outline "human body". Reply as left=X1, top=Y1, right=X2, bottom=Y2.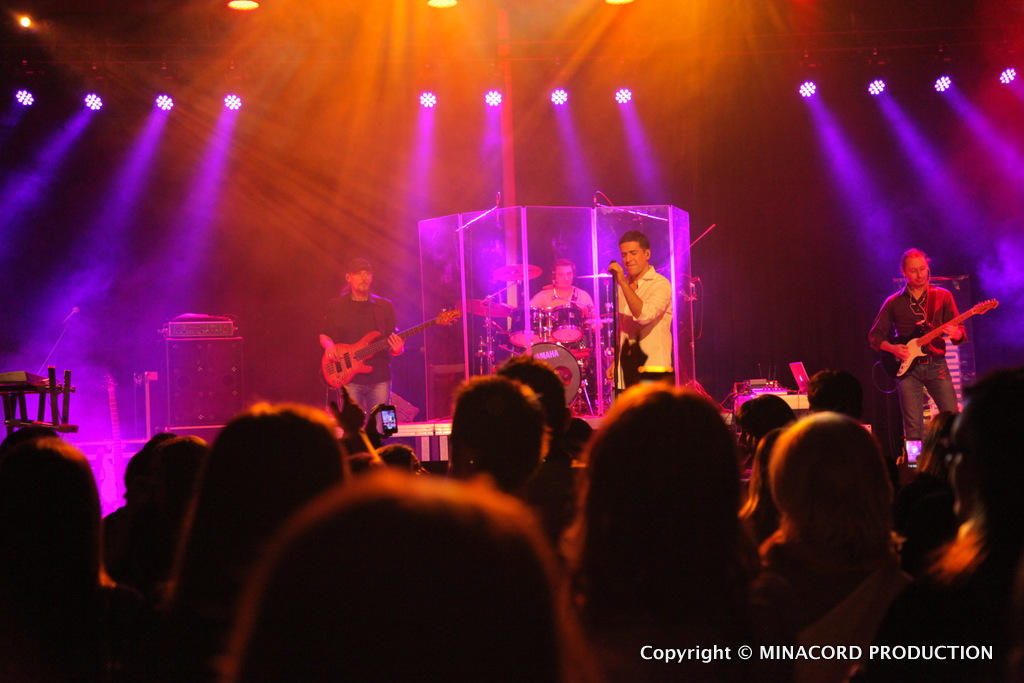
left=453, top=367, right=543, bottom=514.
